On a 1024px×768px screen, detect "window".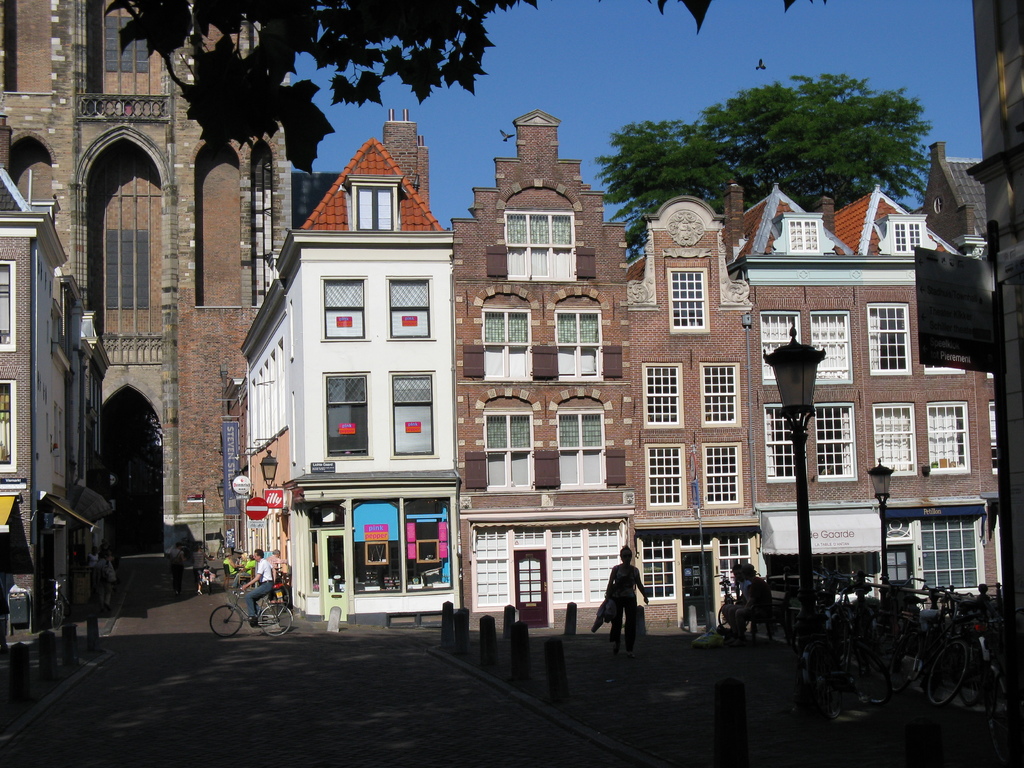
locate(324, 276, 367, 338).
